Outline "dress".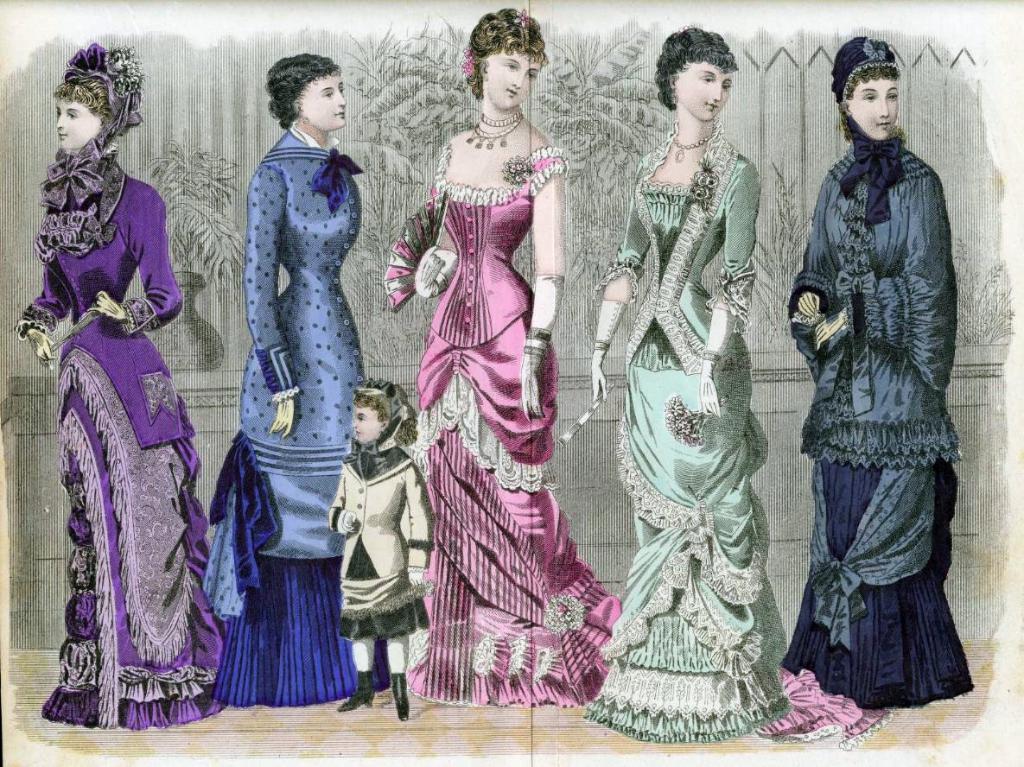
Outline: [left=585, top=180, right=792, bottom=744].
